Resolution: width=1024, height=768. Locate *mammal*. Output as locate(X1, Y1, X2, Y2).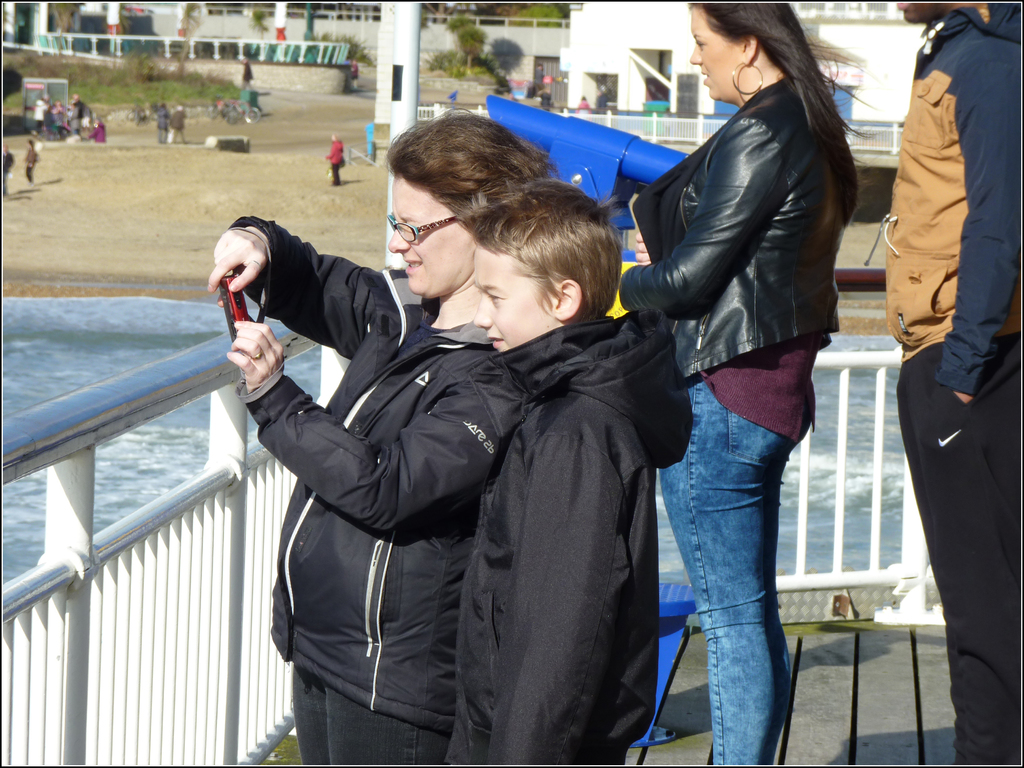
locate(436, 180, 698, 767).
